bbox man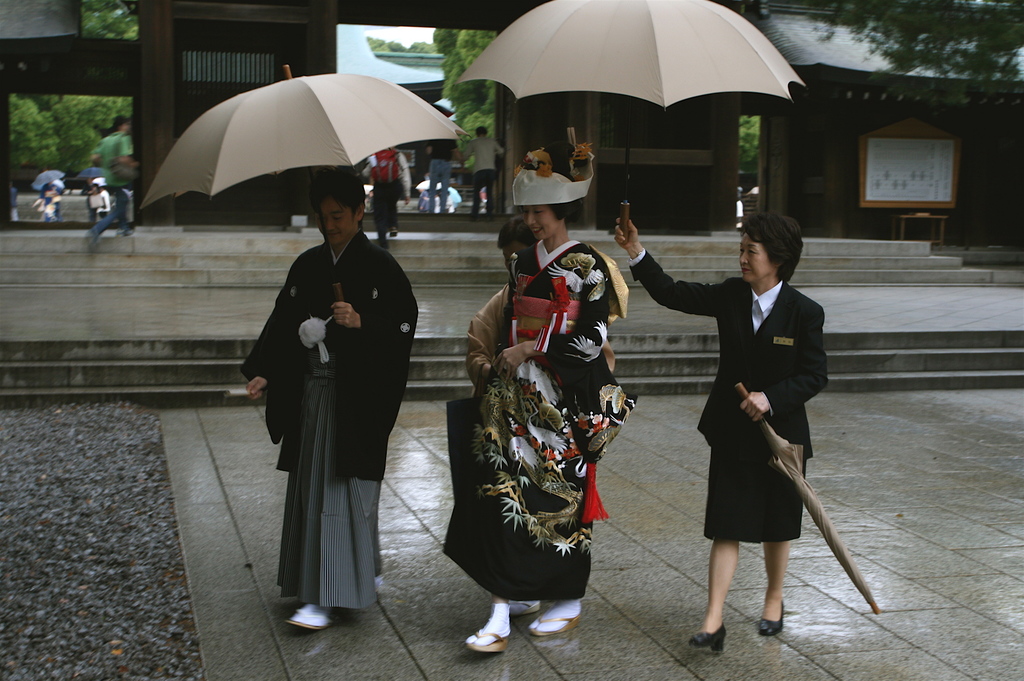
<bbox>84, 113, 140, 250</bbox>
